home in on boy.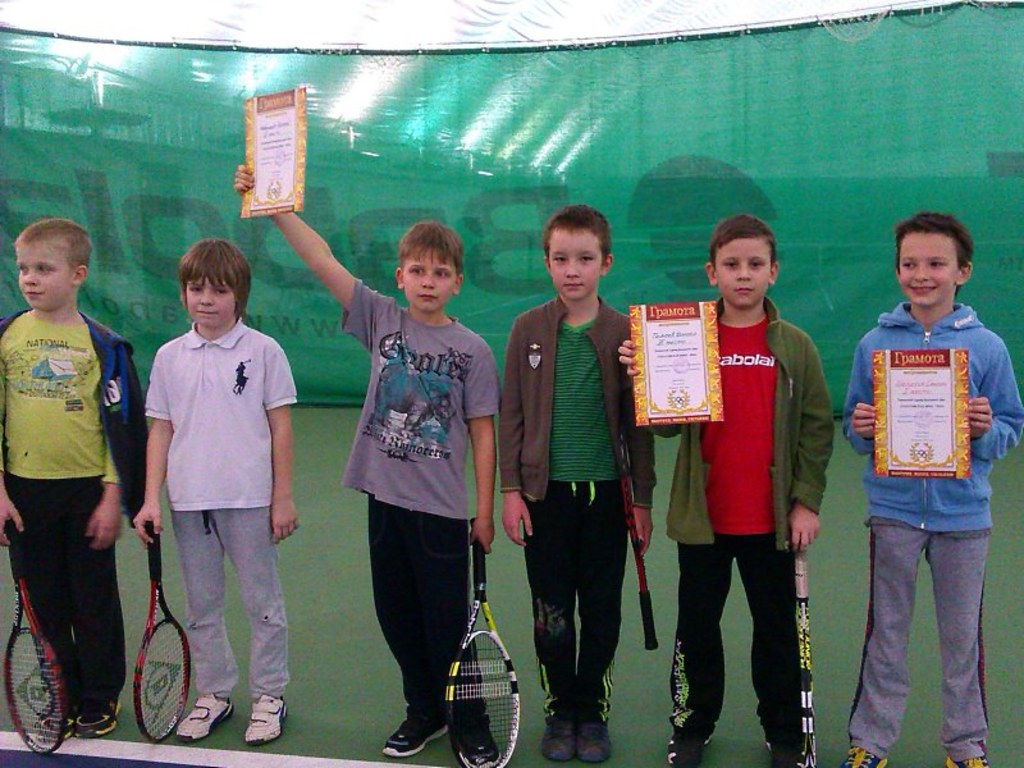
Homed in at (128, 232, 298, 746).
